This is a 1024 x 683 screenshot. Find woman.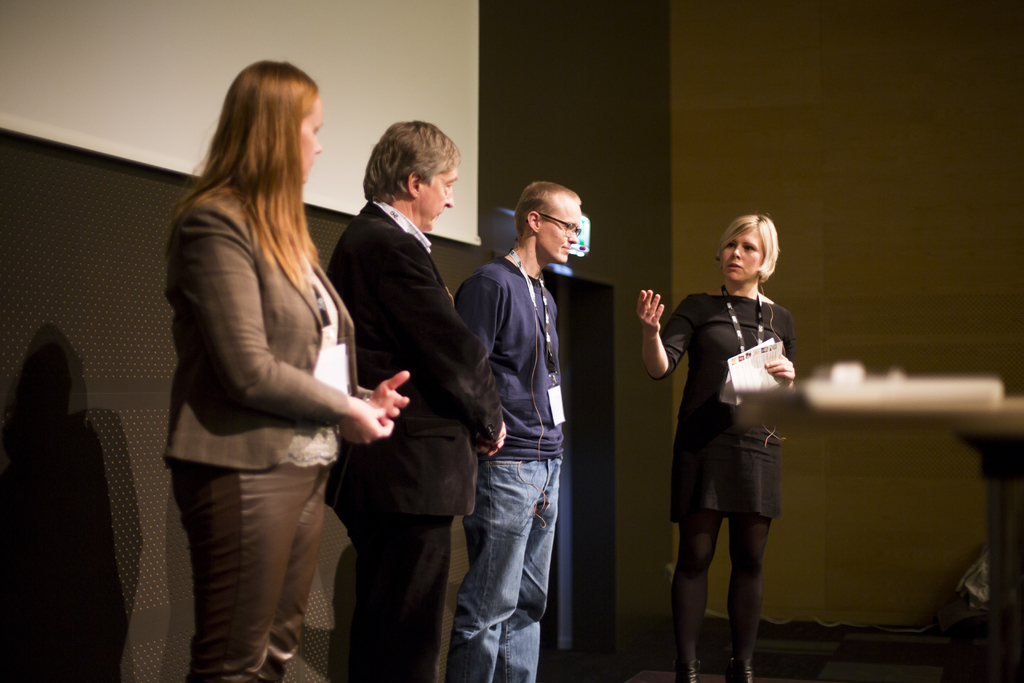
Bounding box: bbox(157, 56, 414, 682).
